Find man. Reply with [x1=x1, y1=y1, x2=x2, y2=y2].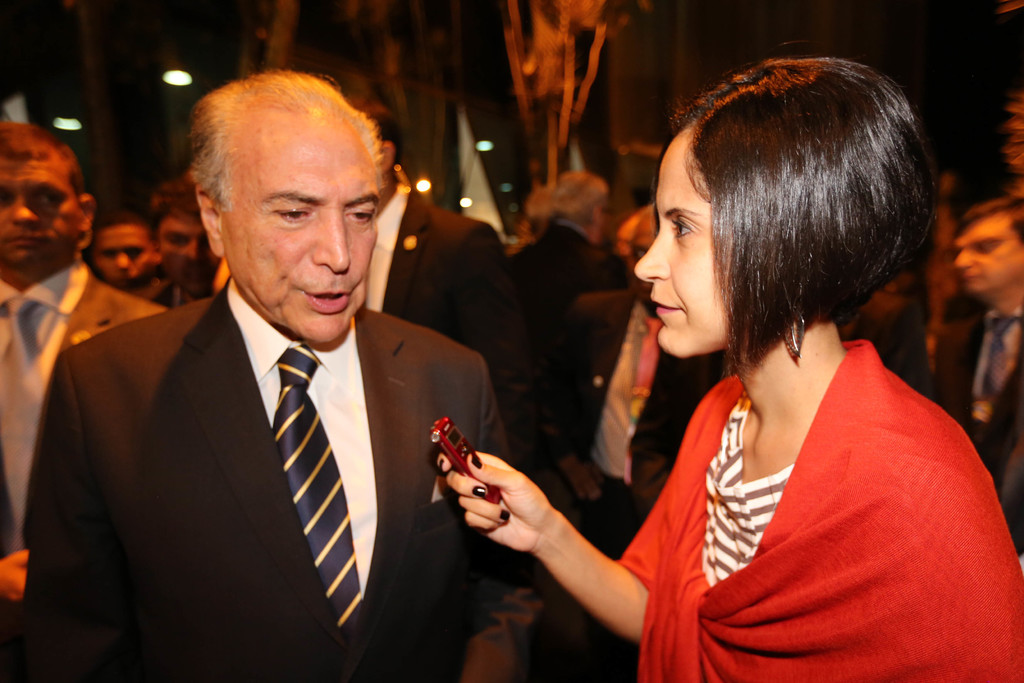
[x1=497, y1=168, x2=650, y2=473].
